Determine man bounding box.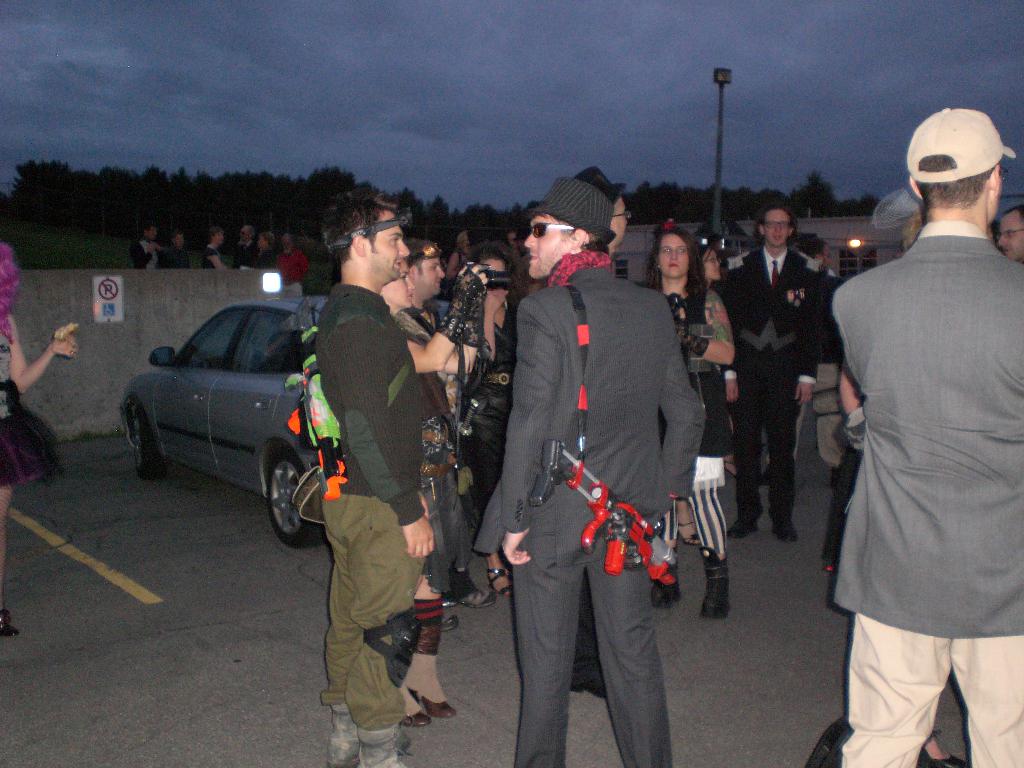
Determined: box=[300, 191, 429, 754].
